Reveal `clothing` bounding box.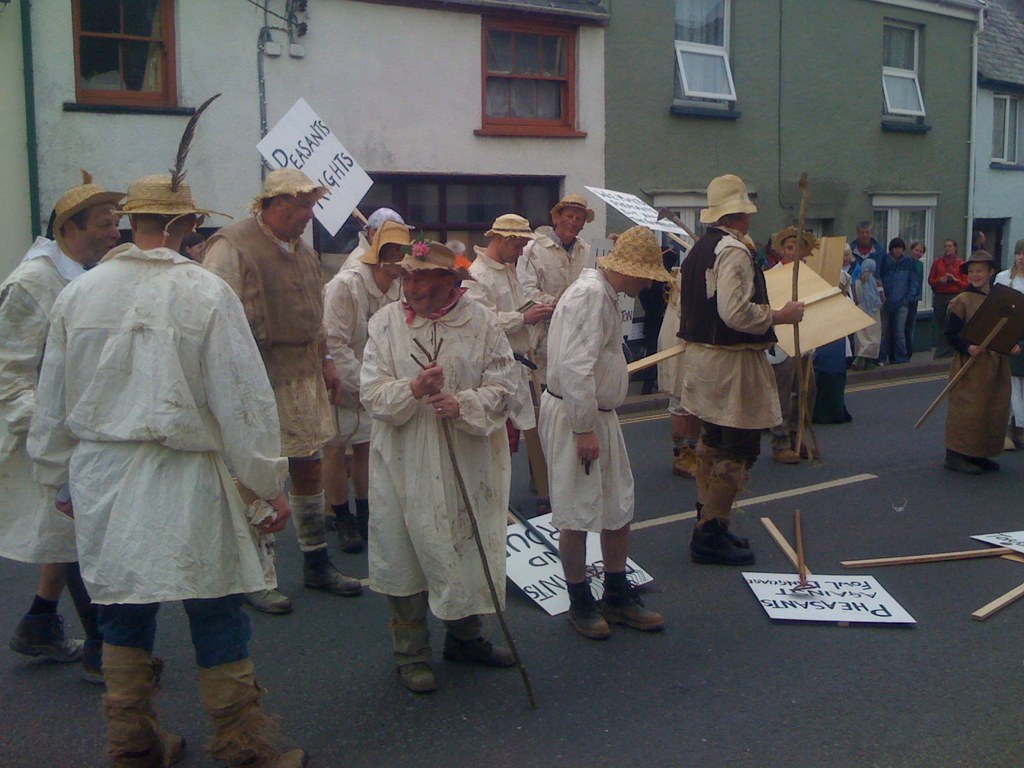
Revealed: (459, 244, 534, 433).
